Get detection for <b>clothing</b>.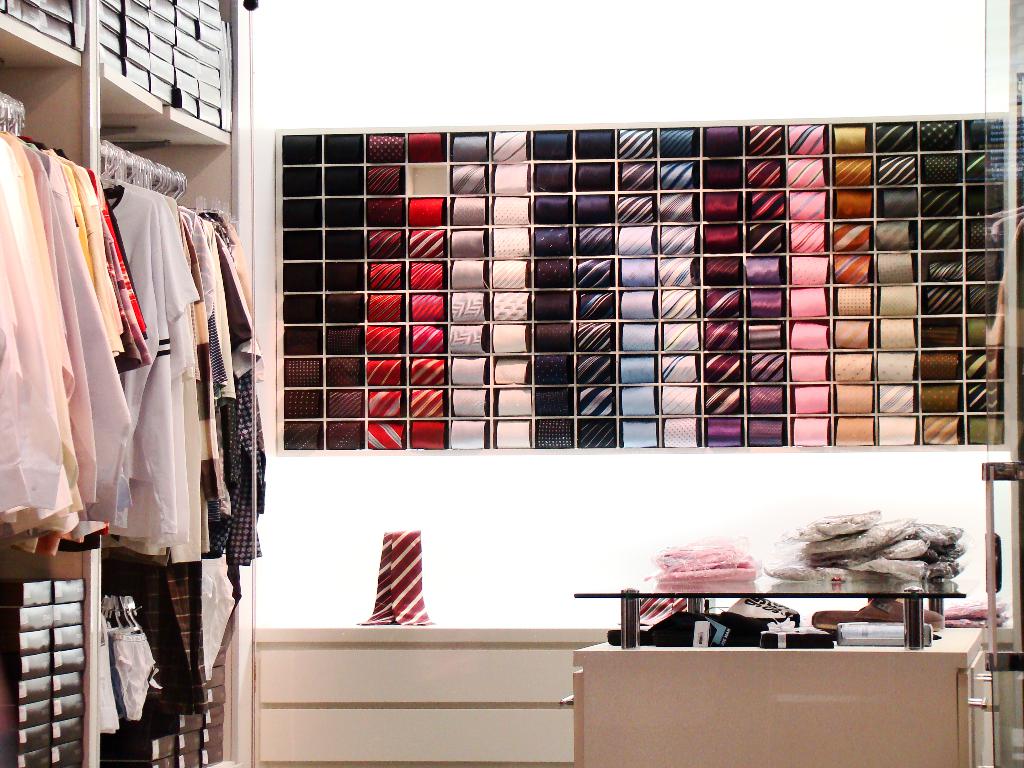
Detection: x1=202 y1=241 x2=262 y2=560.
